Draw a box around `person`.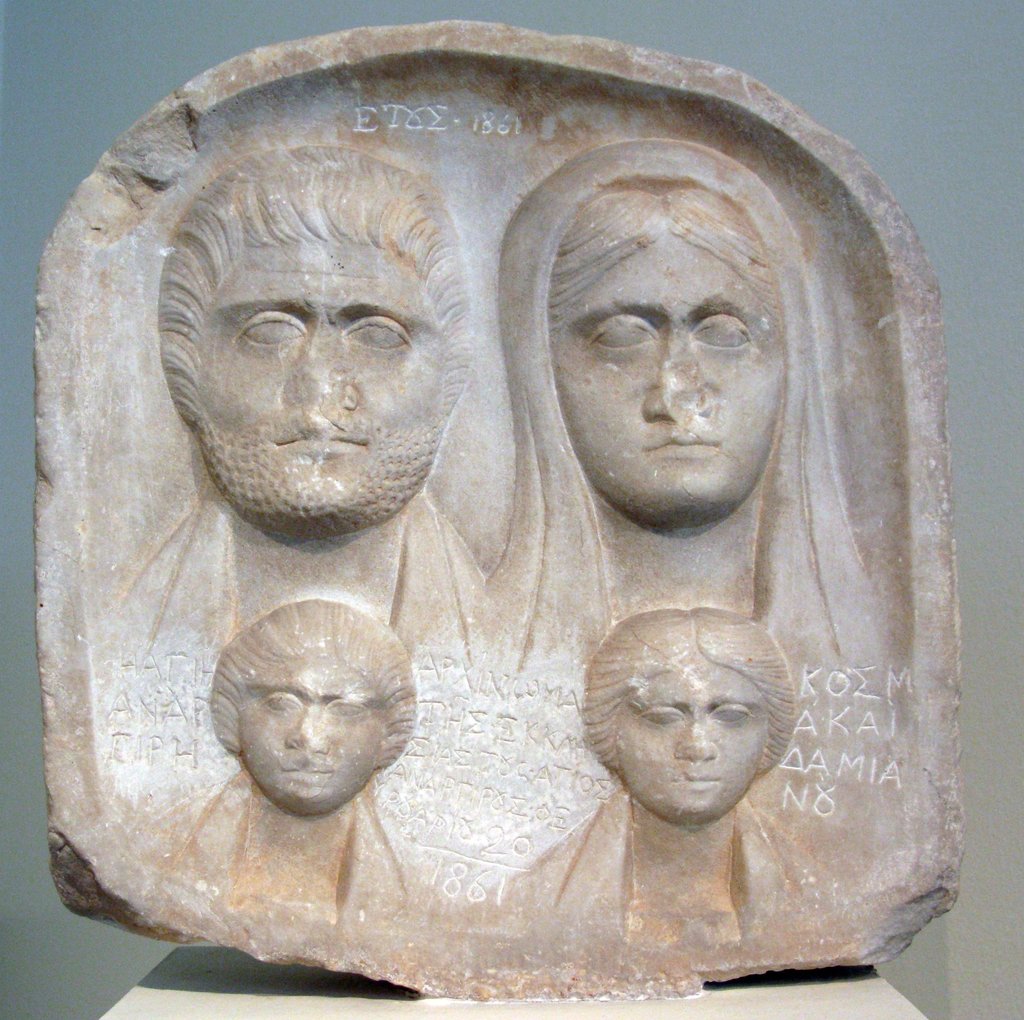
(490, 128, 889, 681).
